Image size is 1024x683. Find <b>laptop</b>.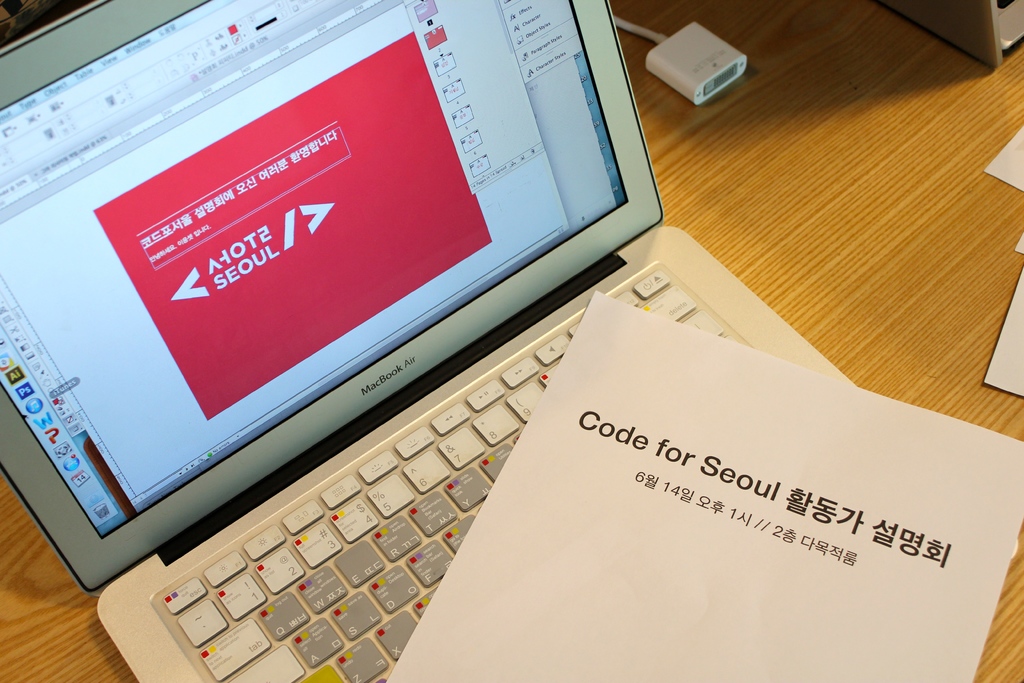
l=0, t=15, r=790, b=682.
